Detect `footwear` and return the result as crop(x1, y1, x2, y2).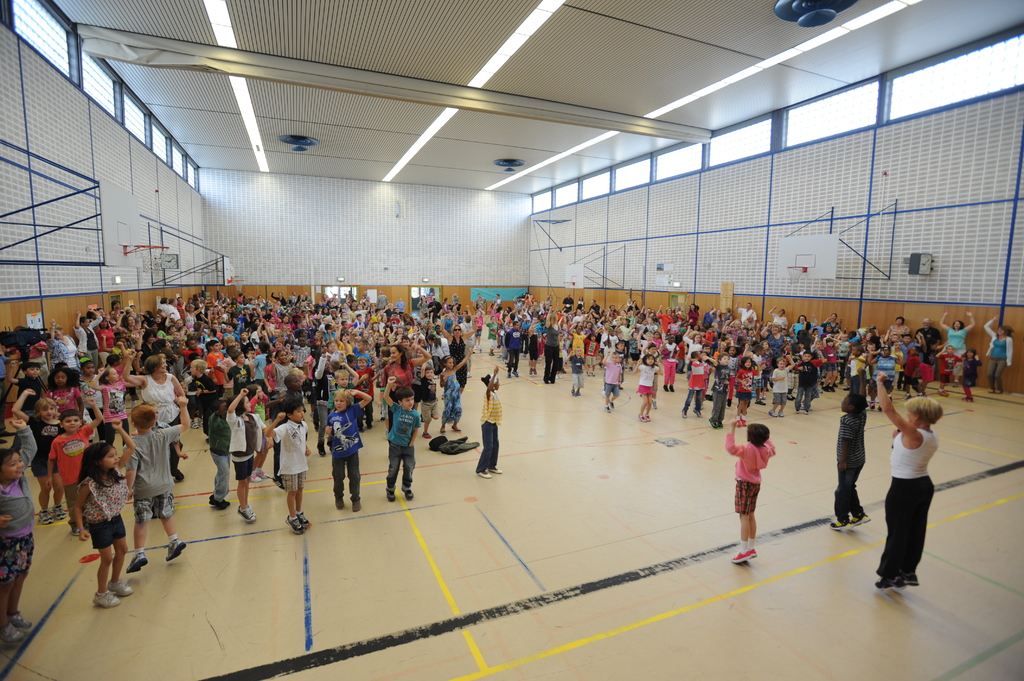
crop(527, 367, 536, 375).
